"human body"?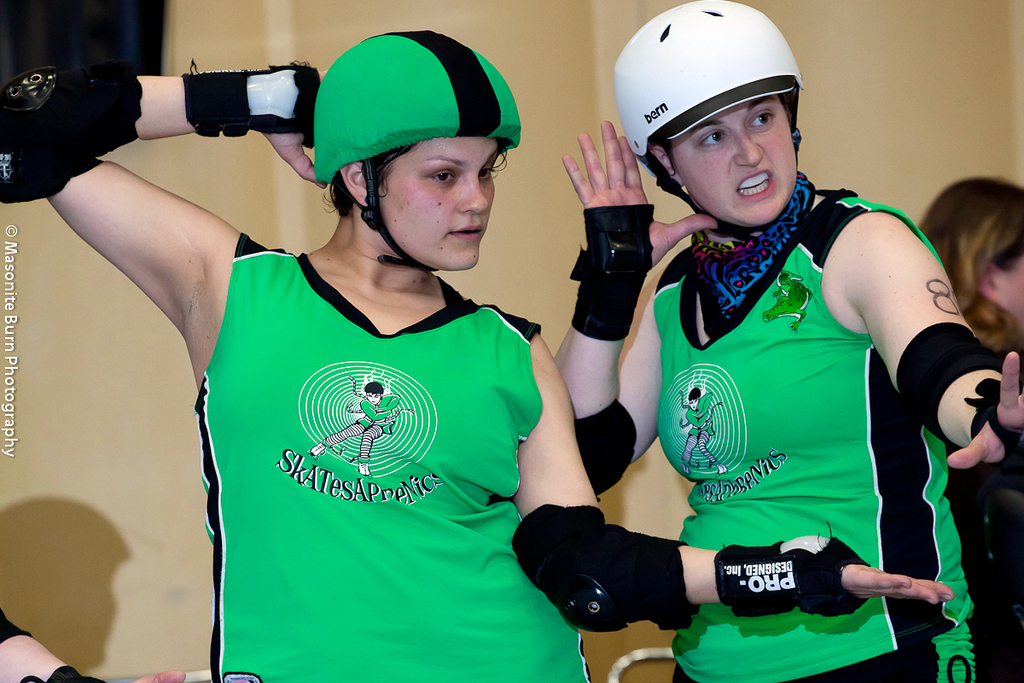
bbox=[948, 444, 1023, 682]
